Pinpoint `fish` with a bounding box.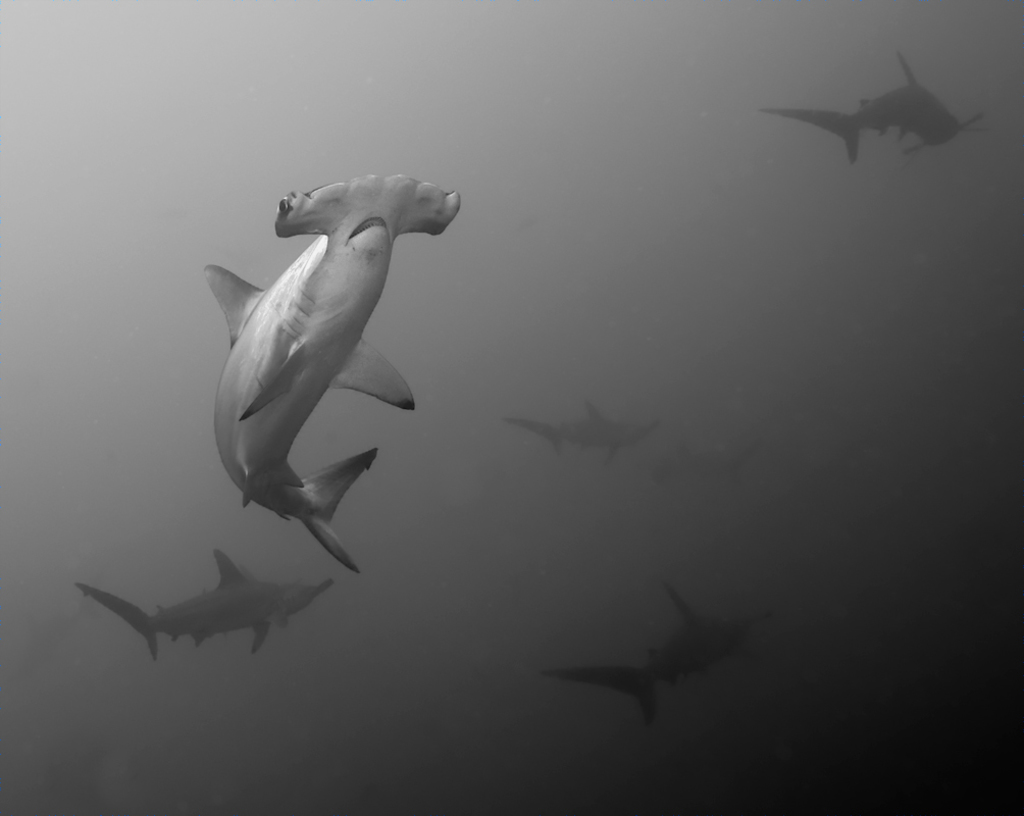
<bbox>57, 532, 322, 664</bbox>.
